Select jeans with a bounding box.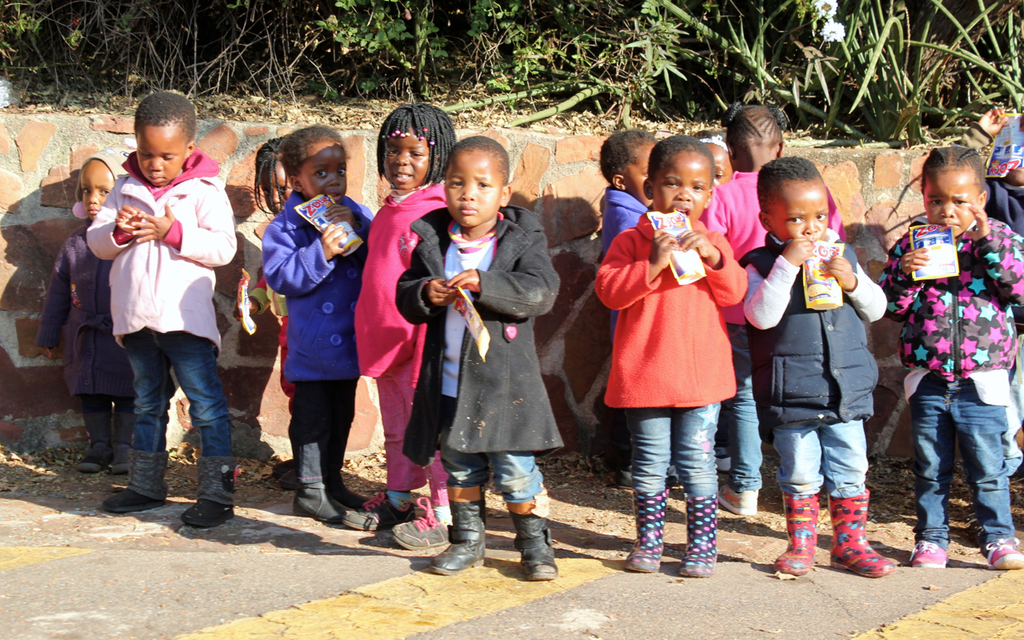
[728,320,761,495].
